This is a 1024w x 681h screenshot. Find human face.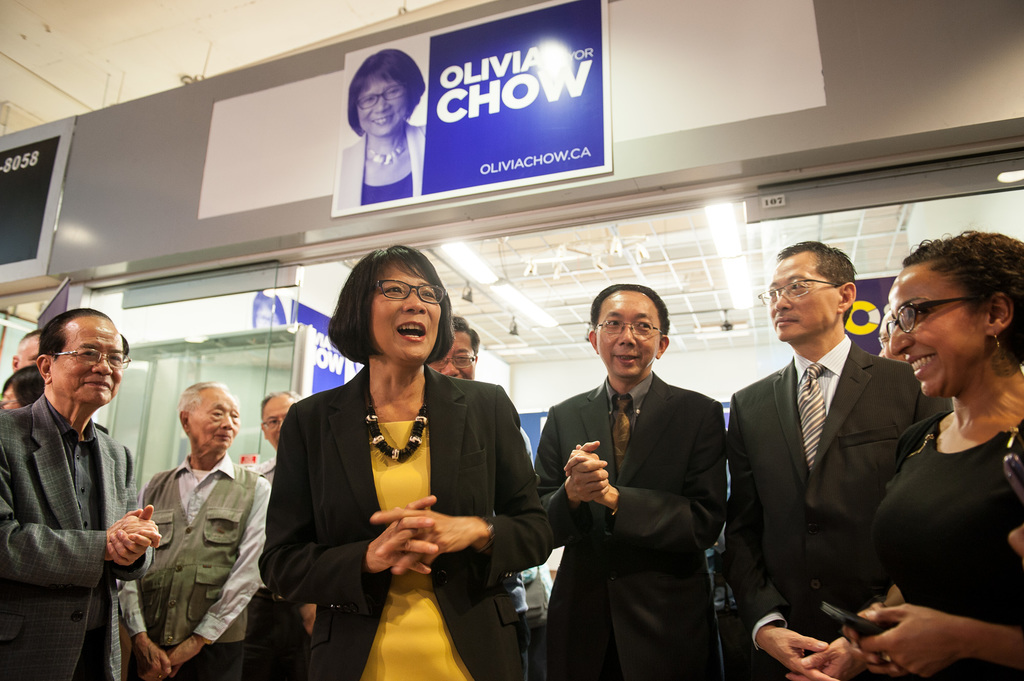
Bounding box: 596 289 663 374.
